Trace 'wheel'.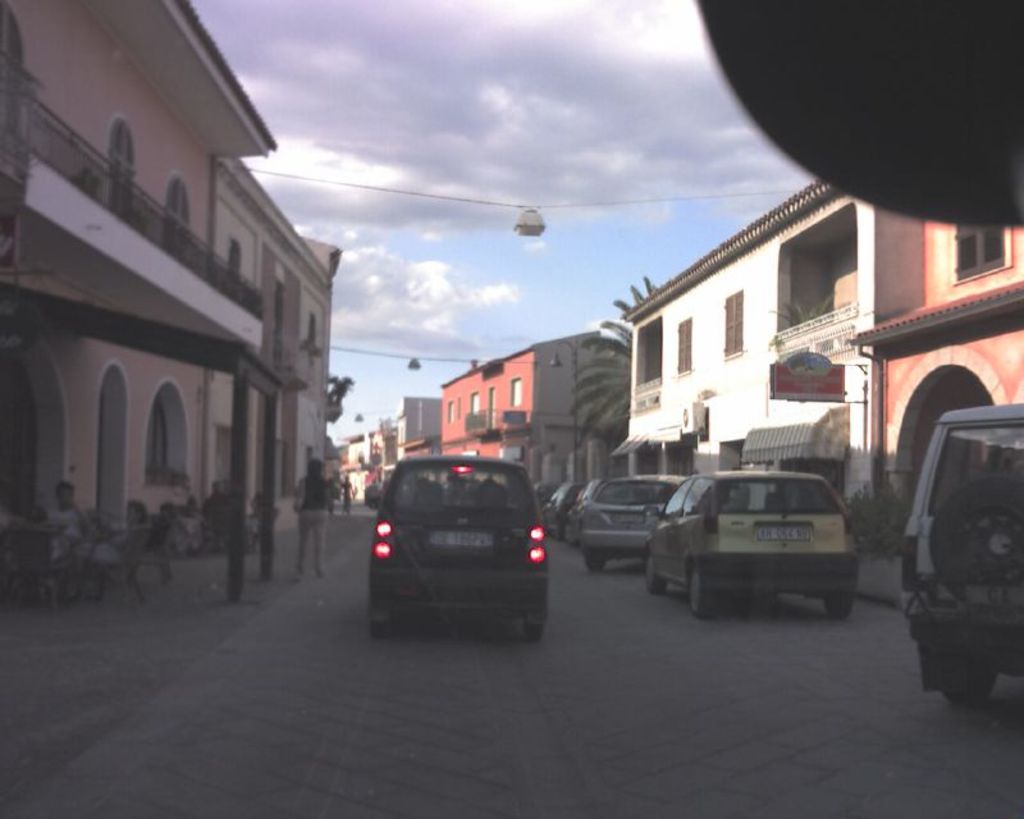
Traced to (x1=584, y1=554, x2=608, y2=573).
